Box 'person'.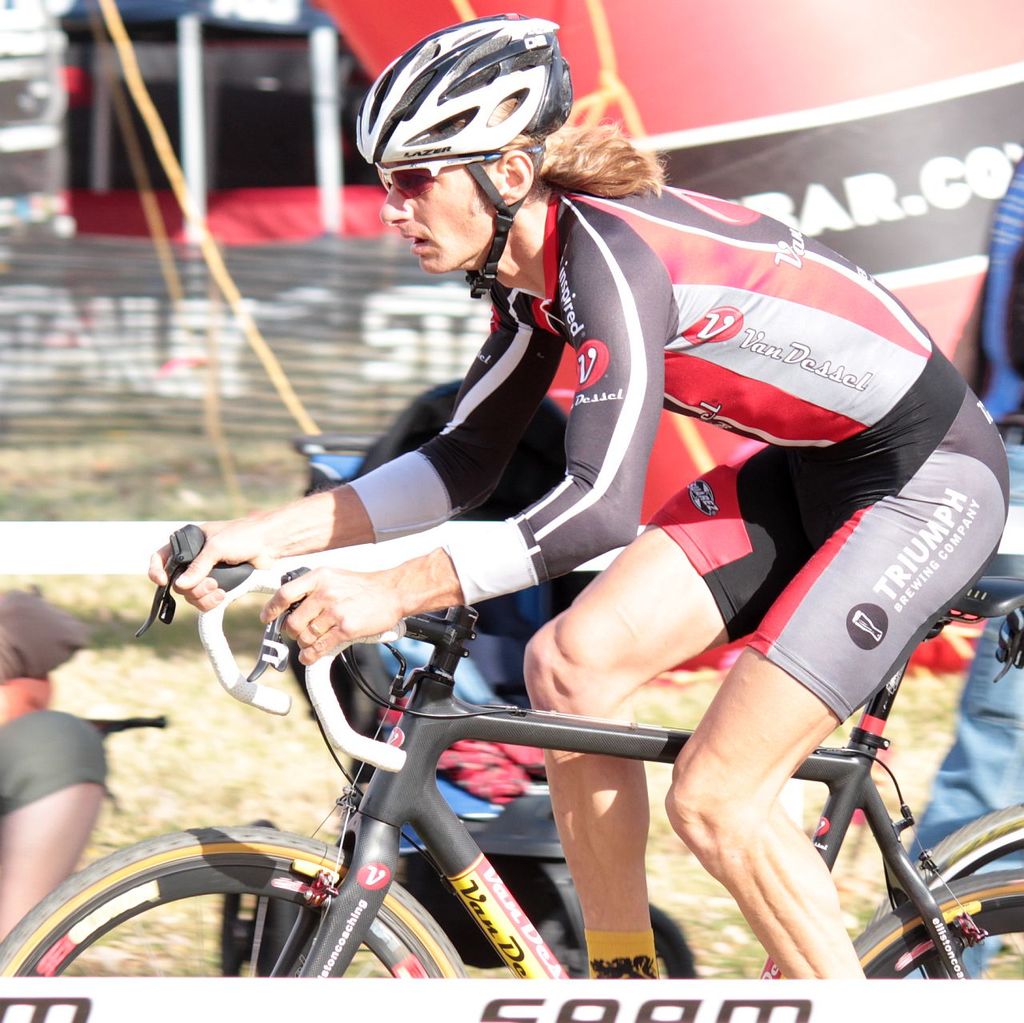
BBox(154, 12, 1007, 981).
